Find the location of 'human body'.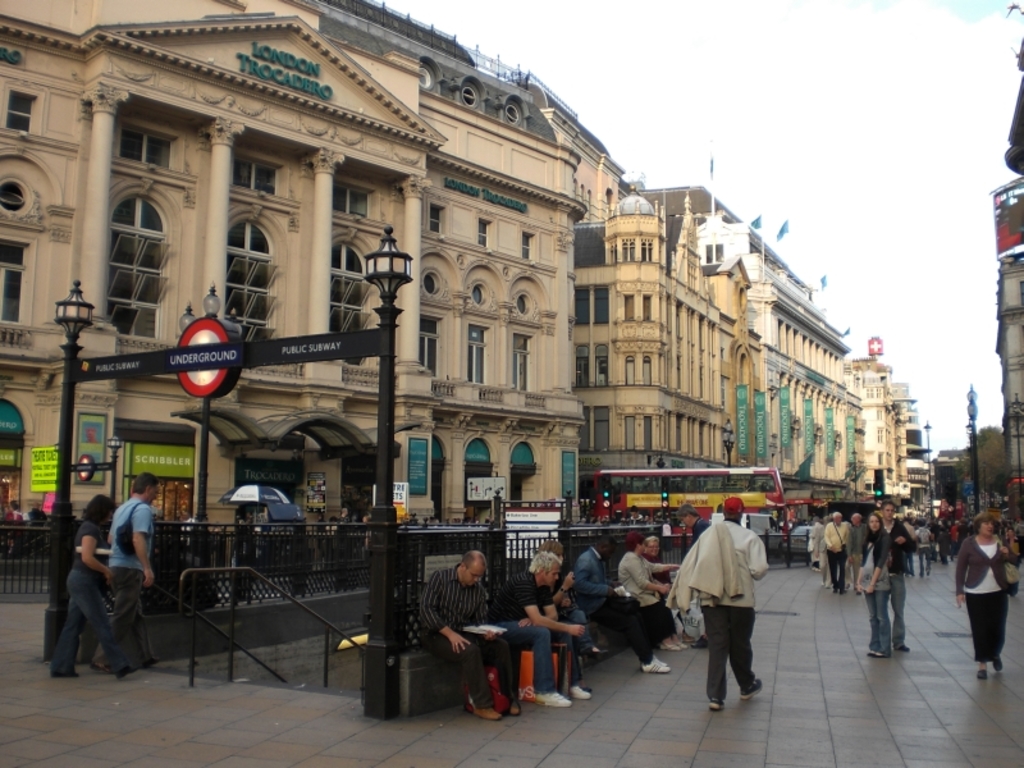
Location: 948 512 1014 685.
